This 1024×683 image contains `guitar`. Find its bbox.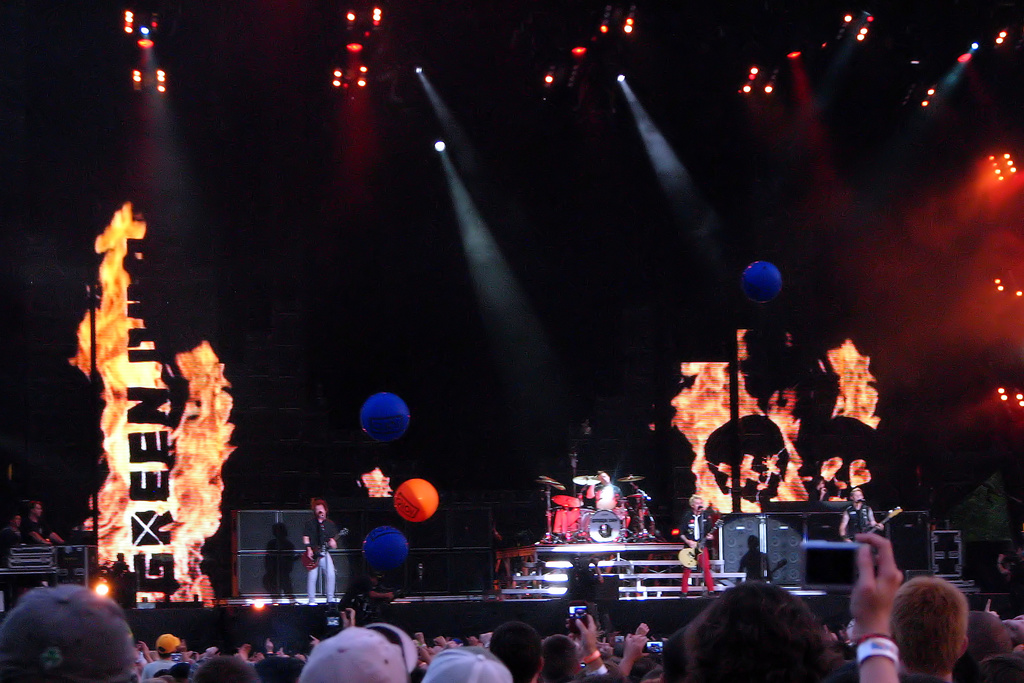
(x1=302, y1=527, x2=348, y2=573).
